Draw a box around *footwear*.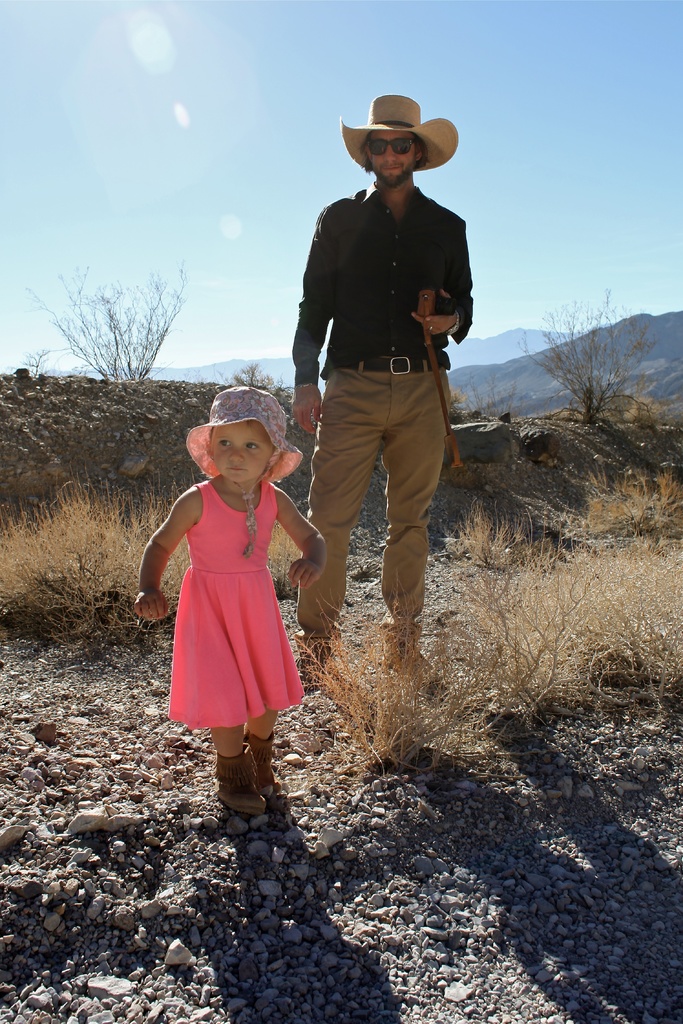
[left=252, top=730, right=279, bottom=798].
